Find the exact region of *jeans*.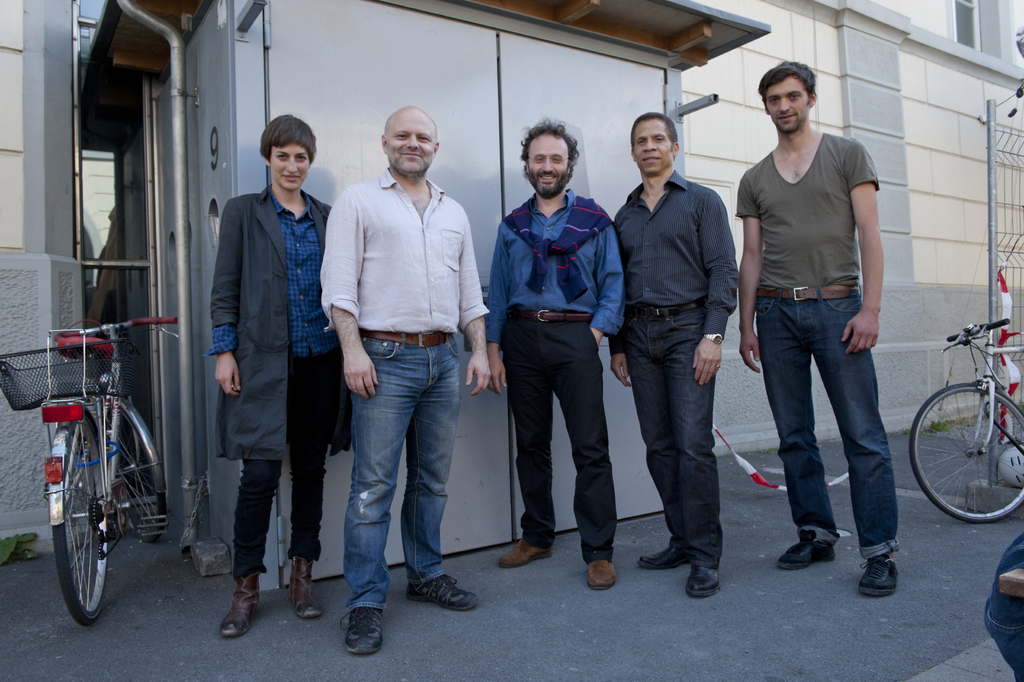
Exact region: detection(623, 295, 718, 569).
